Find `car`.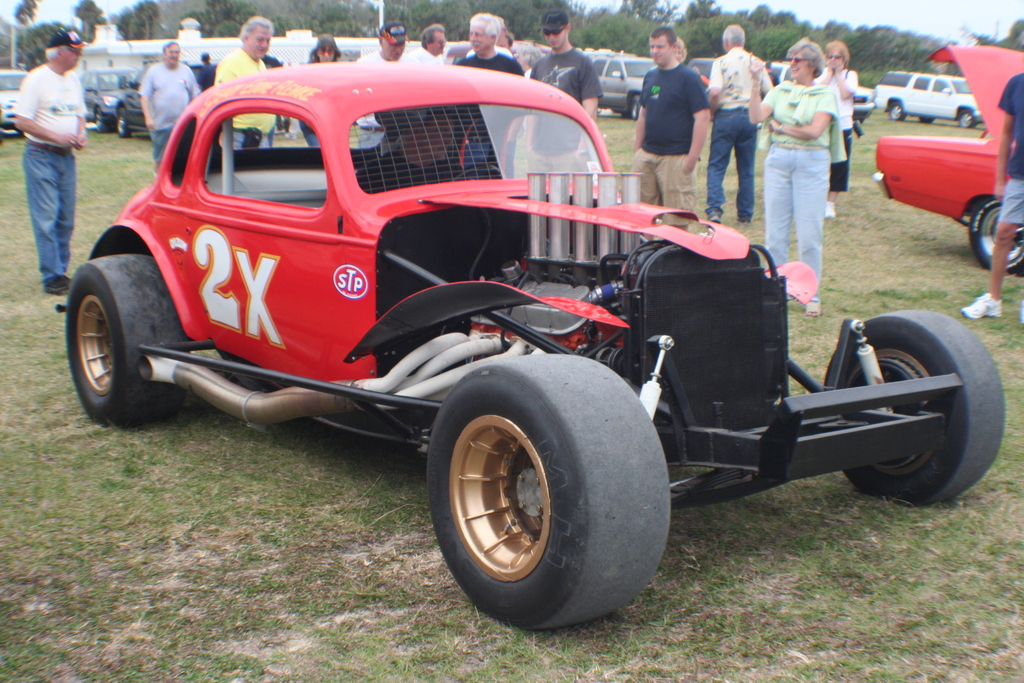
box=[75, 64, 963, 613].
